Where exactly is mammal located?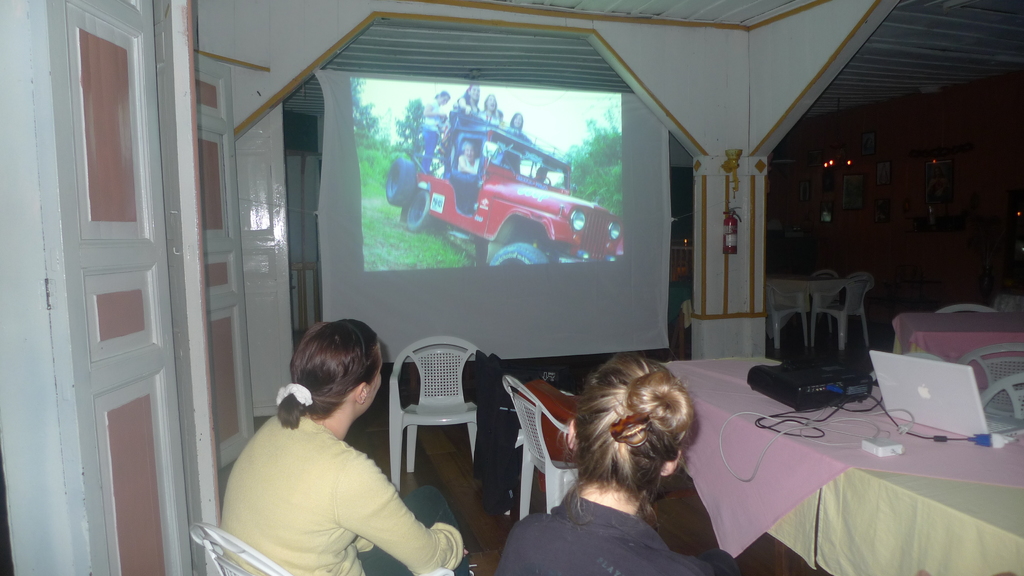
Its bounding box is [left=417, top=91, right=451, bottom=173].
